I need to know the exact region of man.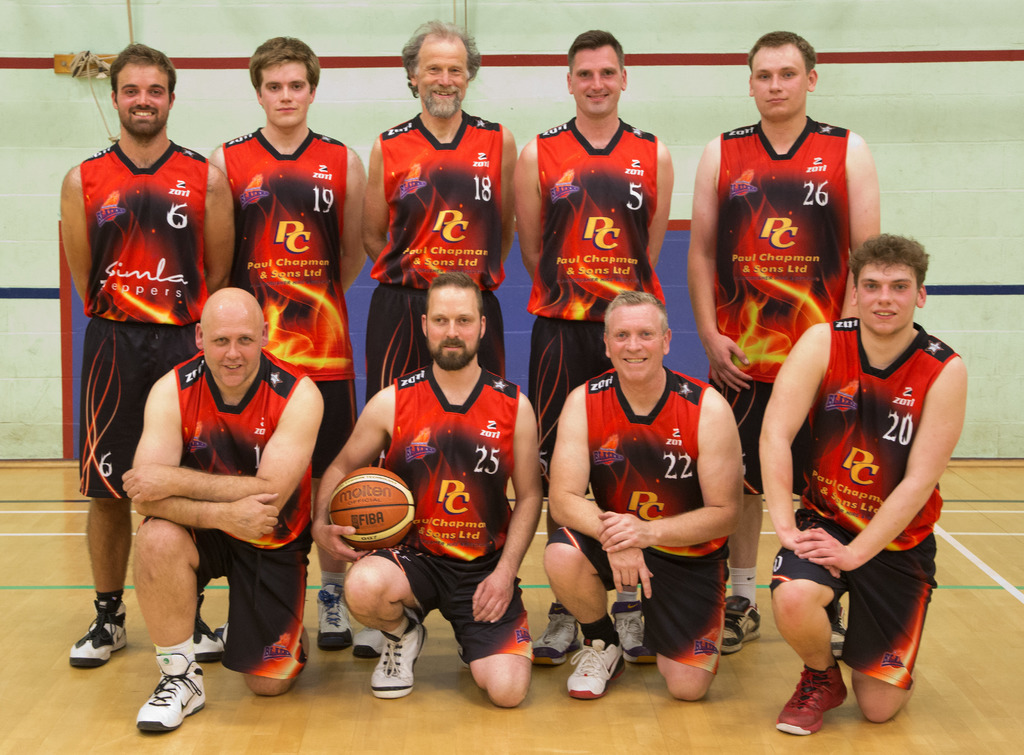
Region: box=[755, 232, 974, 736].
